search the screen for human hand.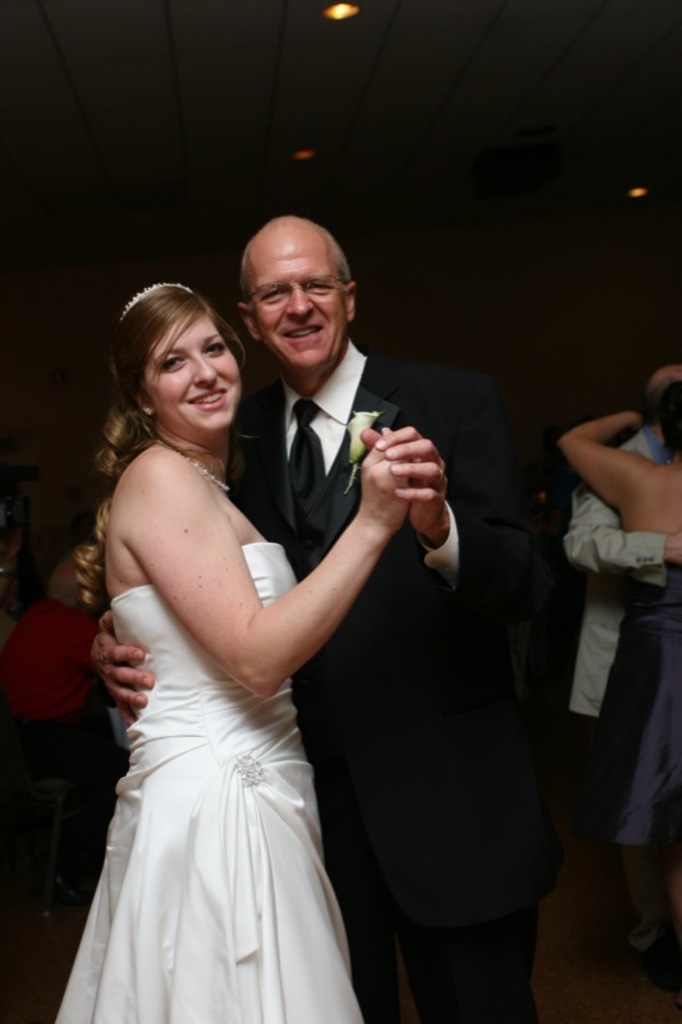
Found at box(356, 428, 413, 530).
